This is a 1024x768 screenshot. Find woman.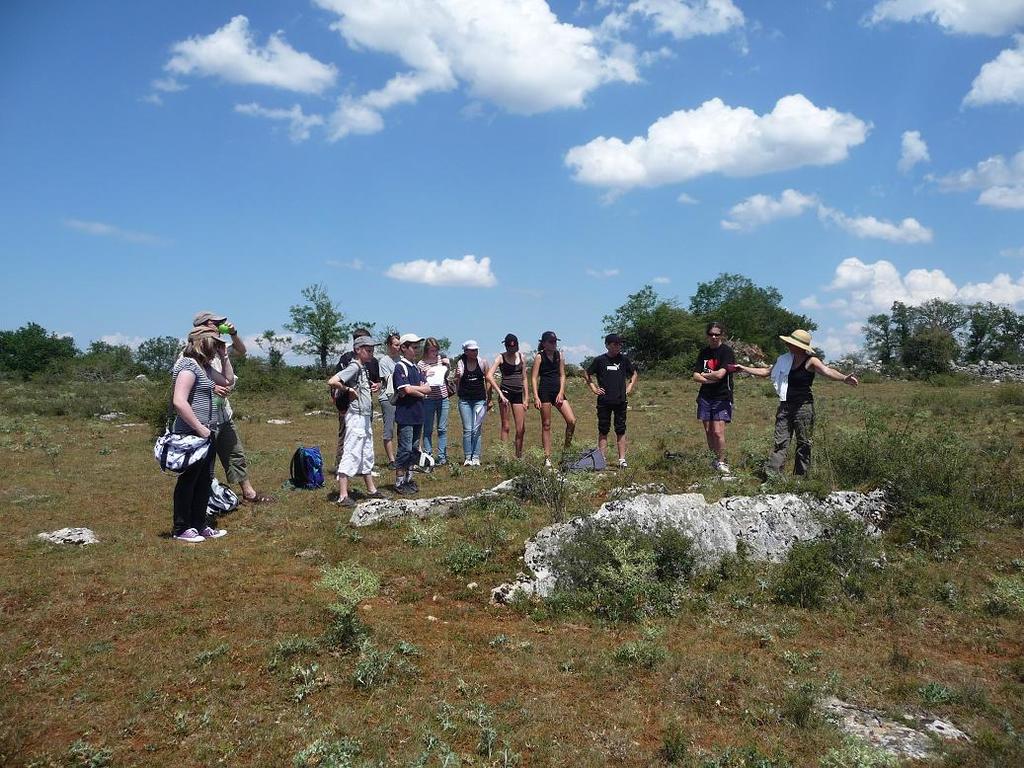
Bounding box: [169, 317, 249, 542].
